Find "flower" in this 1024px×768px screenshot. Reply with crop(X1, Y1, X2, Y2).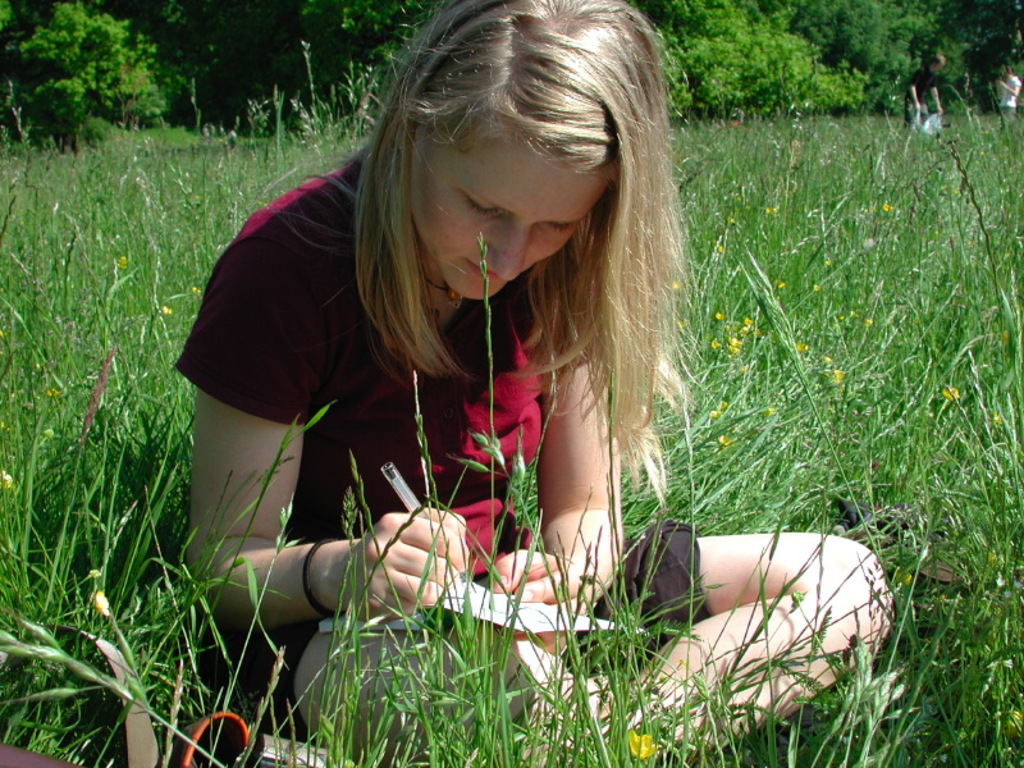
crop(717, 242, 723, 252).
